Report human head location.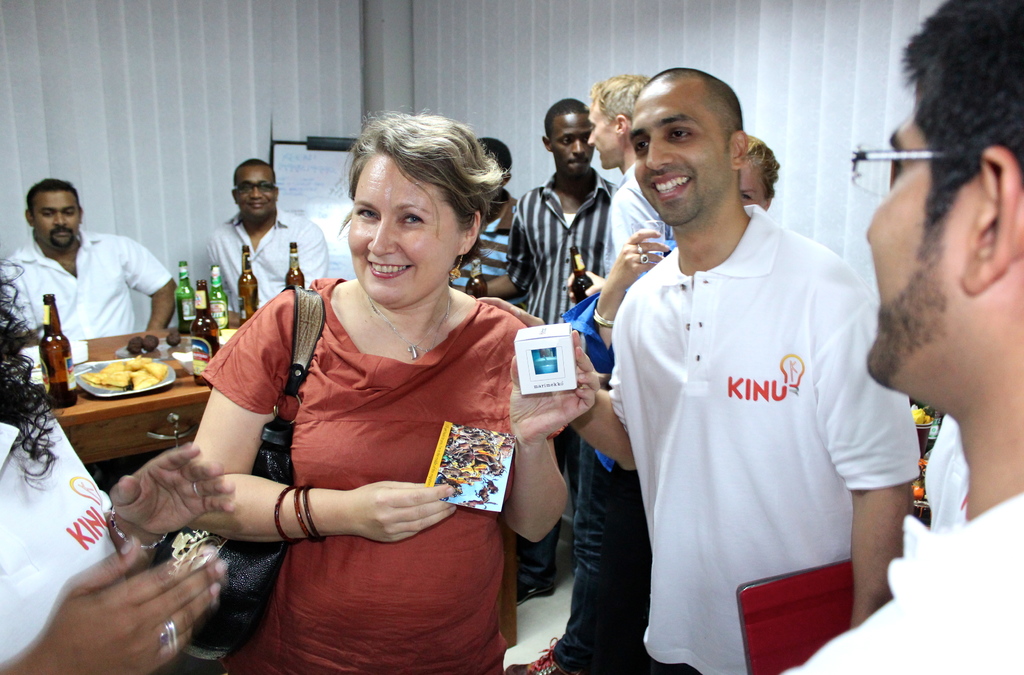
Report: region(24, 175, 83, 253).
